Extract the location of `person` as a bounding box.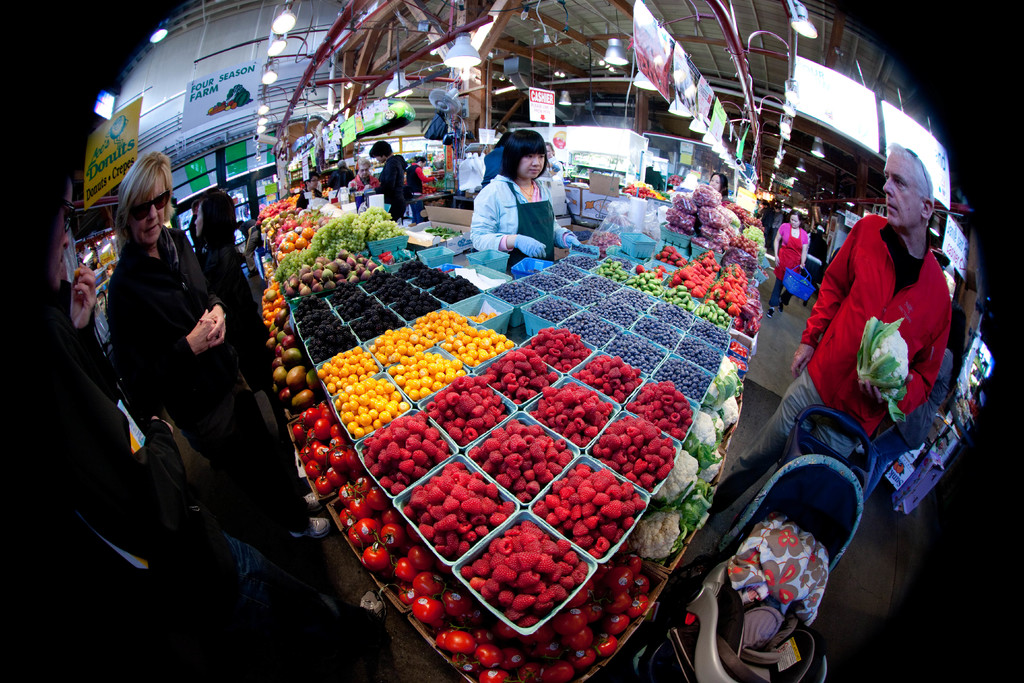
rect(770, 204, 811, 316).
